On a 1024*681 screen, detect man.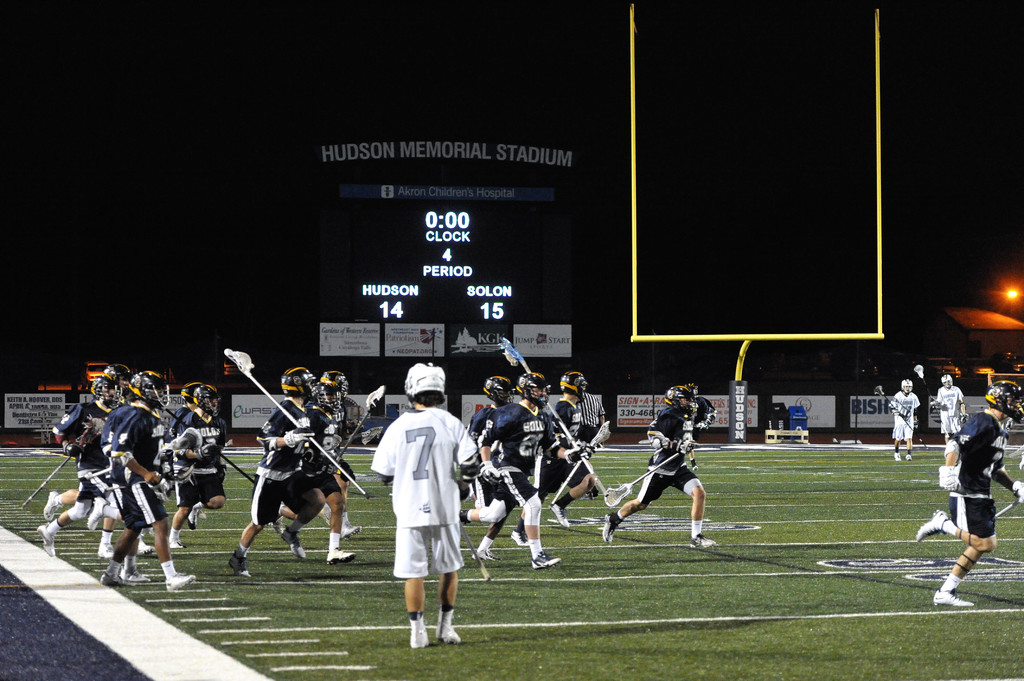
[909,377,1023,606].
